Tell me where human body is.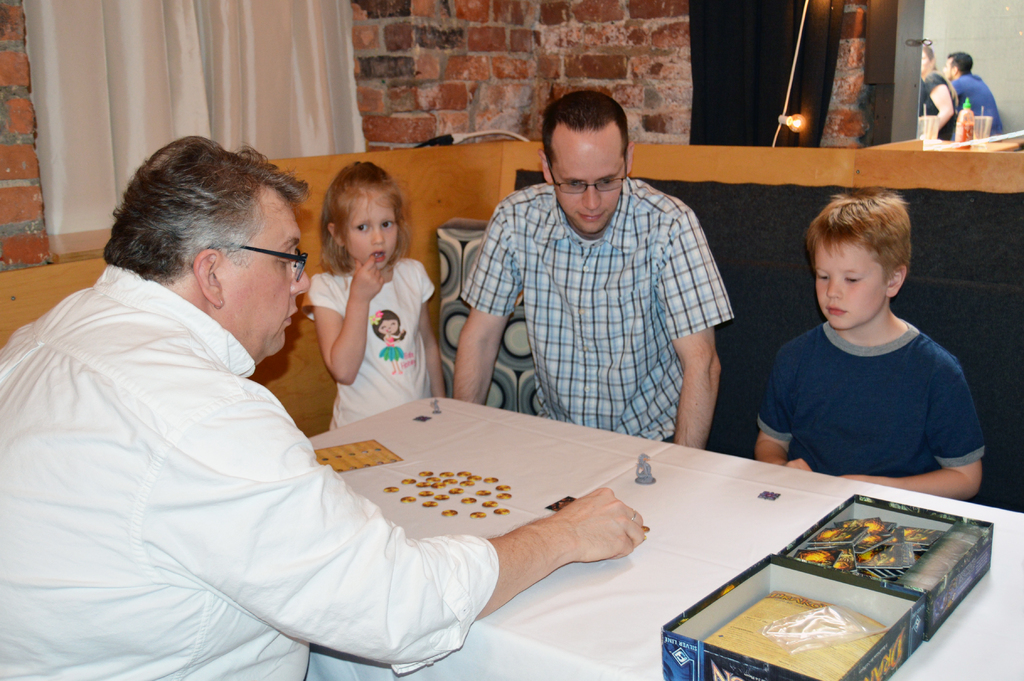
human body is at detection(917, 41, 963, 135).
